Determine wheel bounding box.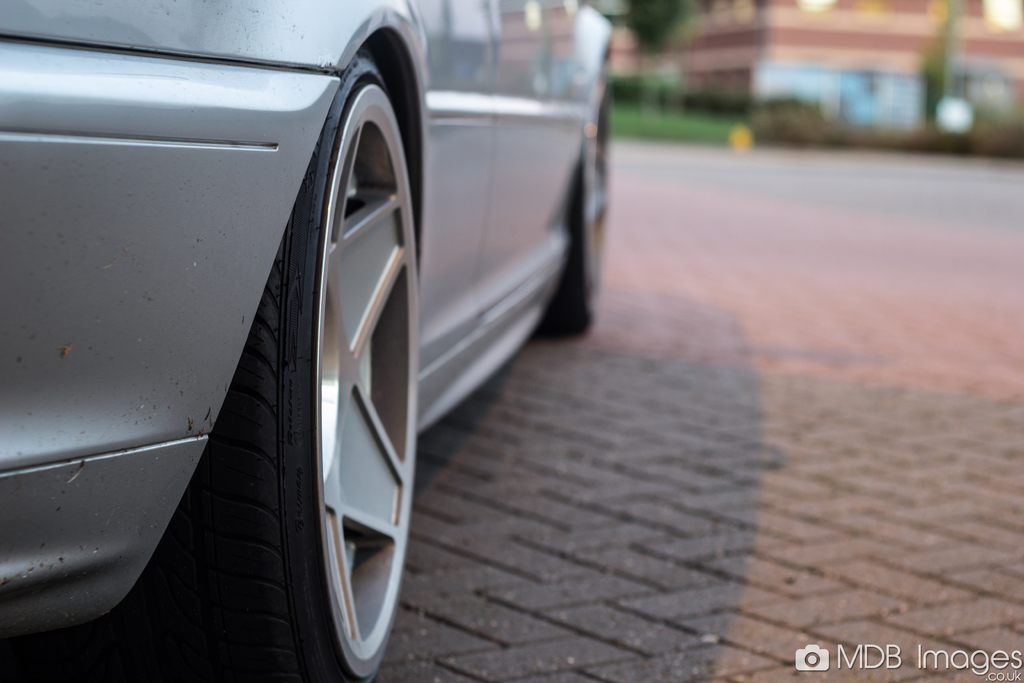
Determined: region(540, 83, 610, 343).
